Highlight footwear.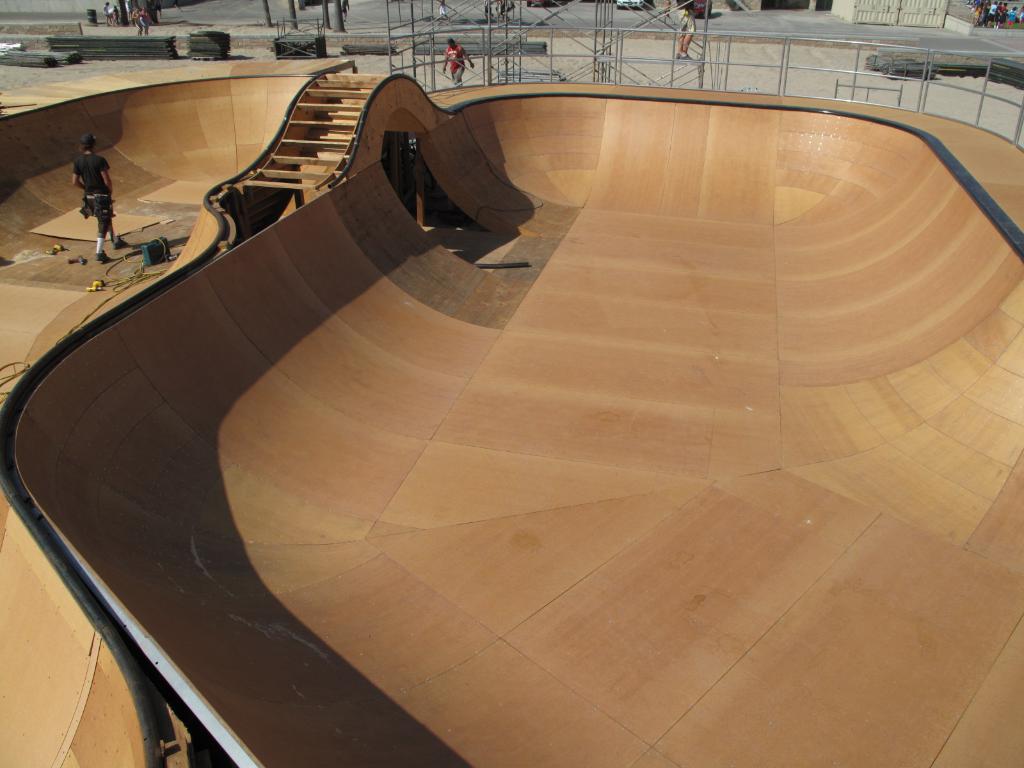
Highlighted region: Rect(682, 53, 694, 63).
